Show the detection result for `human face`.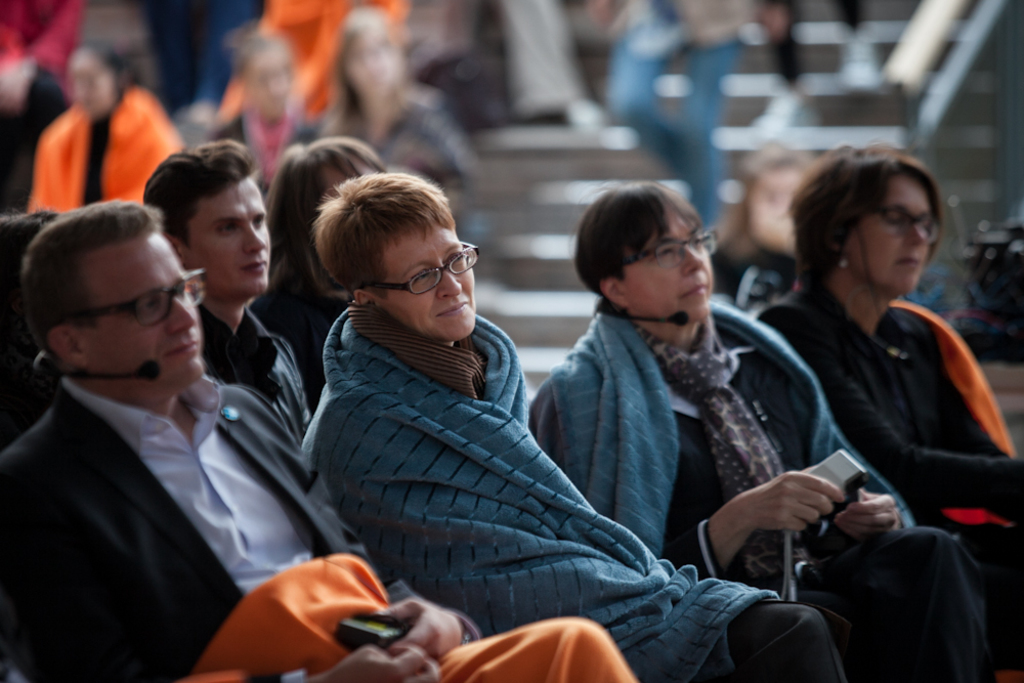
{"left": 249, "top": 52, "right": 292, "bottom": 122}.
